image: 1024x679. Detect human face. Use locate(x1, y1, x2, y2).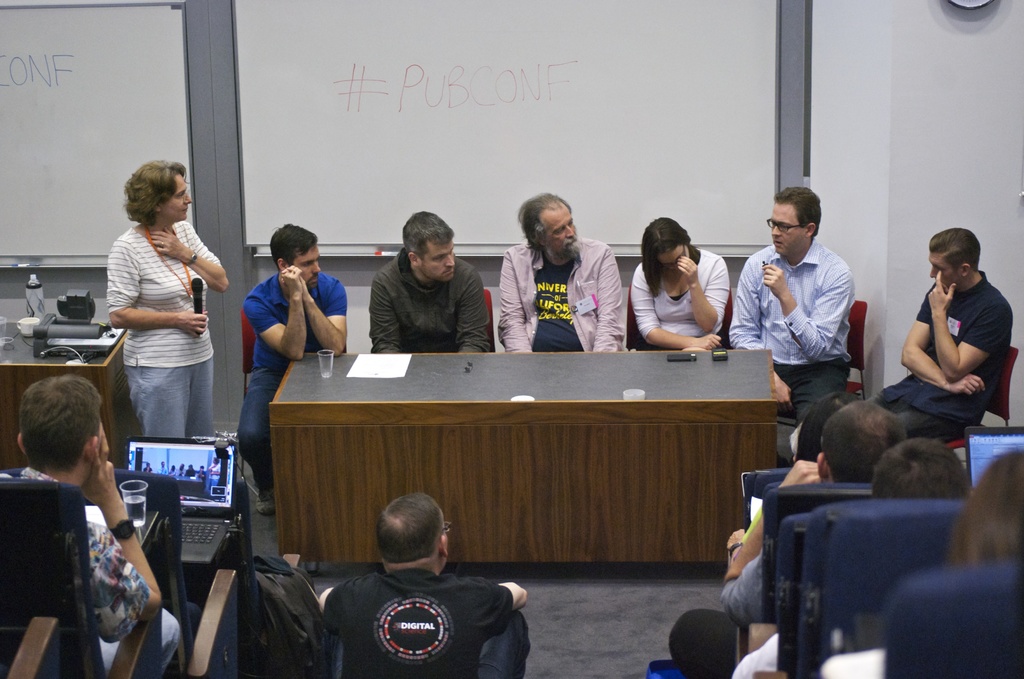
locate(163, 172, 190, 217).
